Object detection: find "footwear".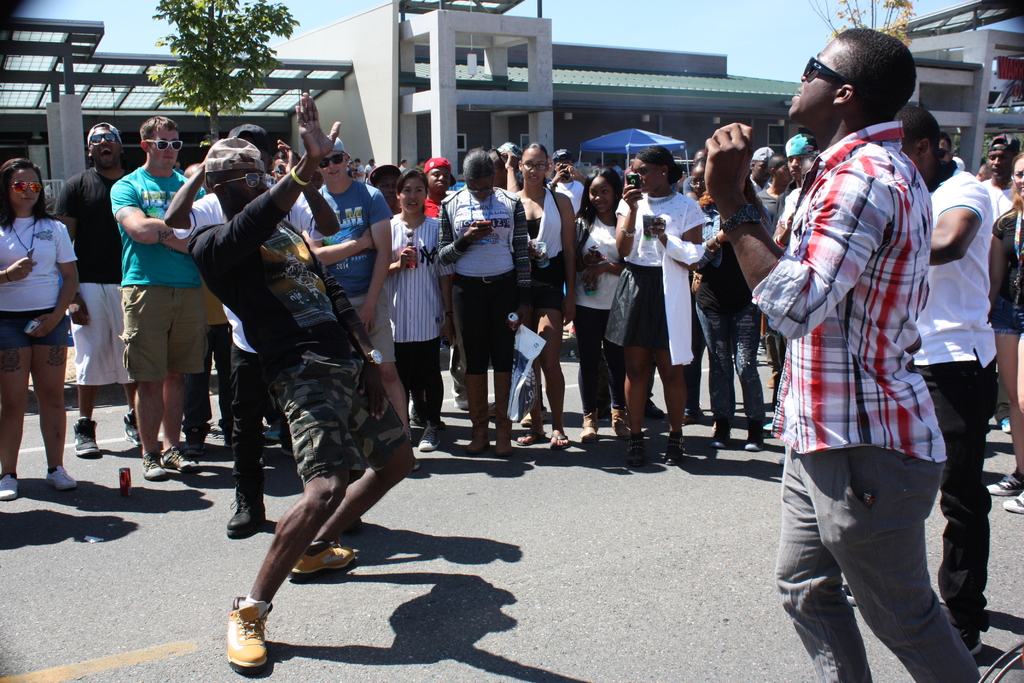
Rect(623, 423, 662, 468).
